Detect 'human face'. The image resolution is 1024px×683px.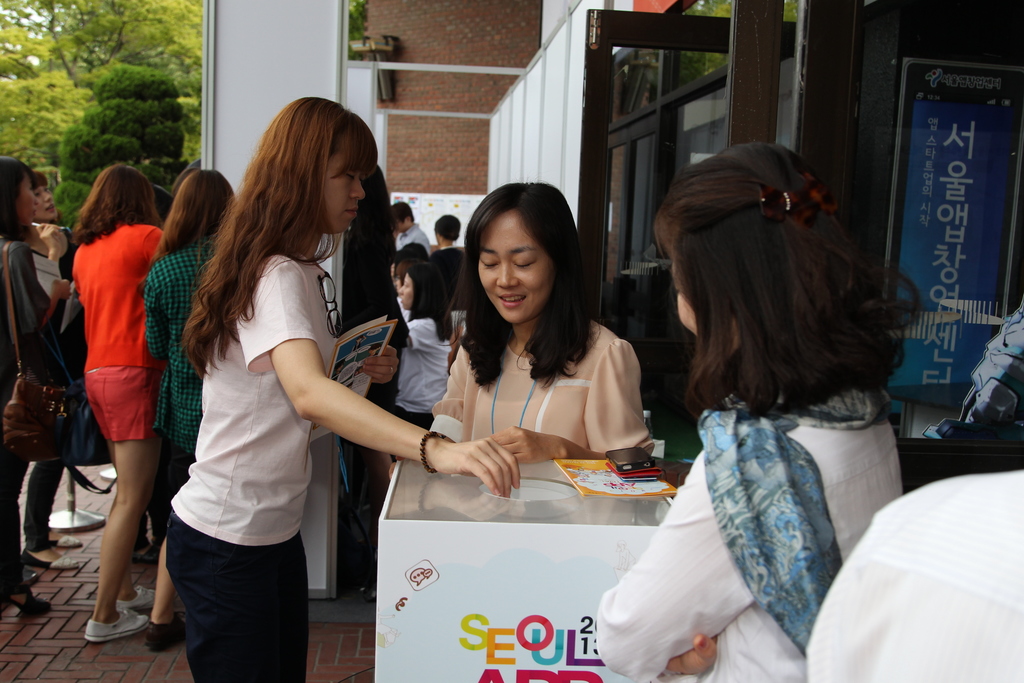
rect(400, 272, 412, 308).
